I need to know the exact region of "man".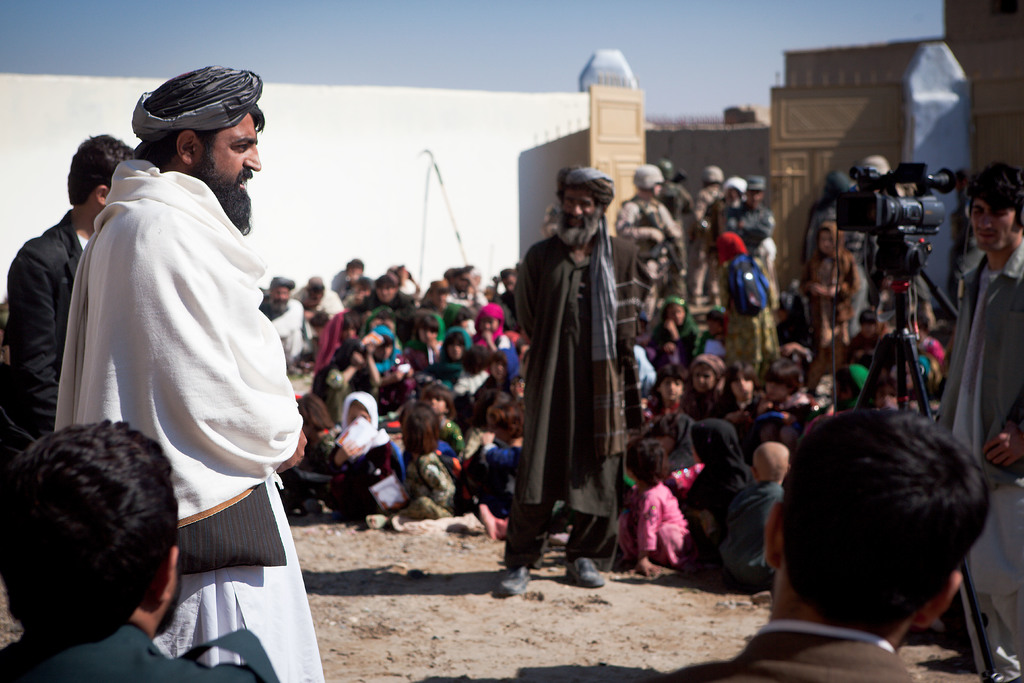
Region: <bbox>657, 411, 931, 682</bbox>.
